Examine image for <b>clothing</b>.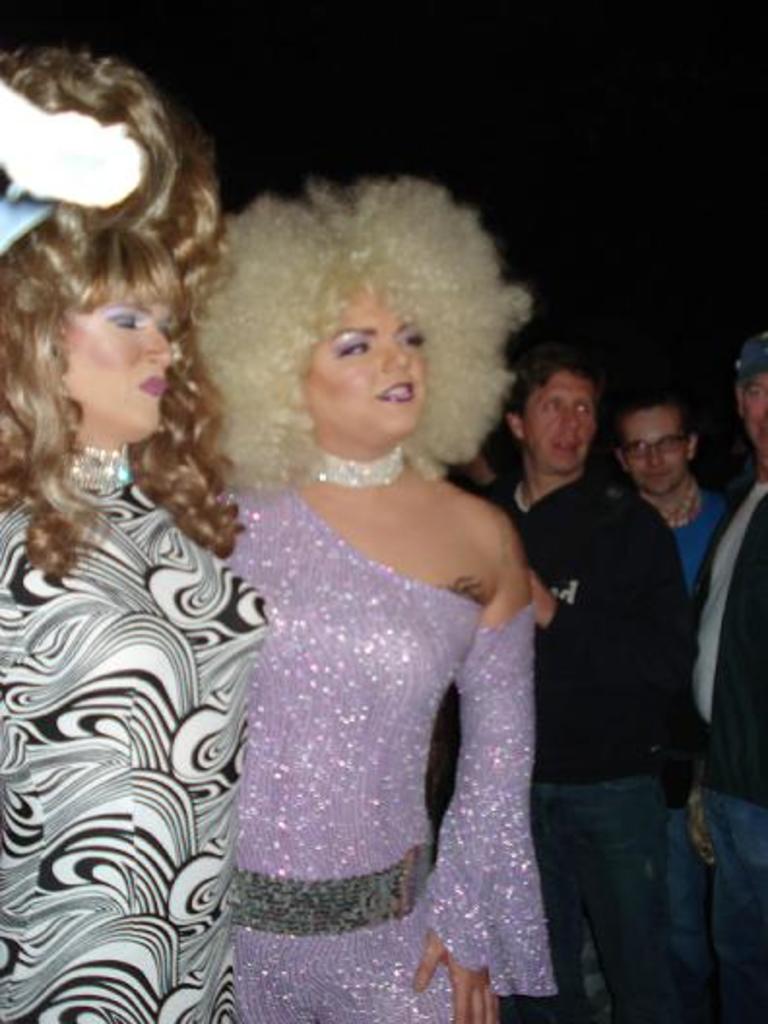
Examination result: {"left": 215, "top": 481, "right": 555, "bottom": 1022}.
